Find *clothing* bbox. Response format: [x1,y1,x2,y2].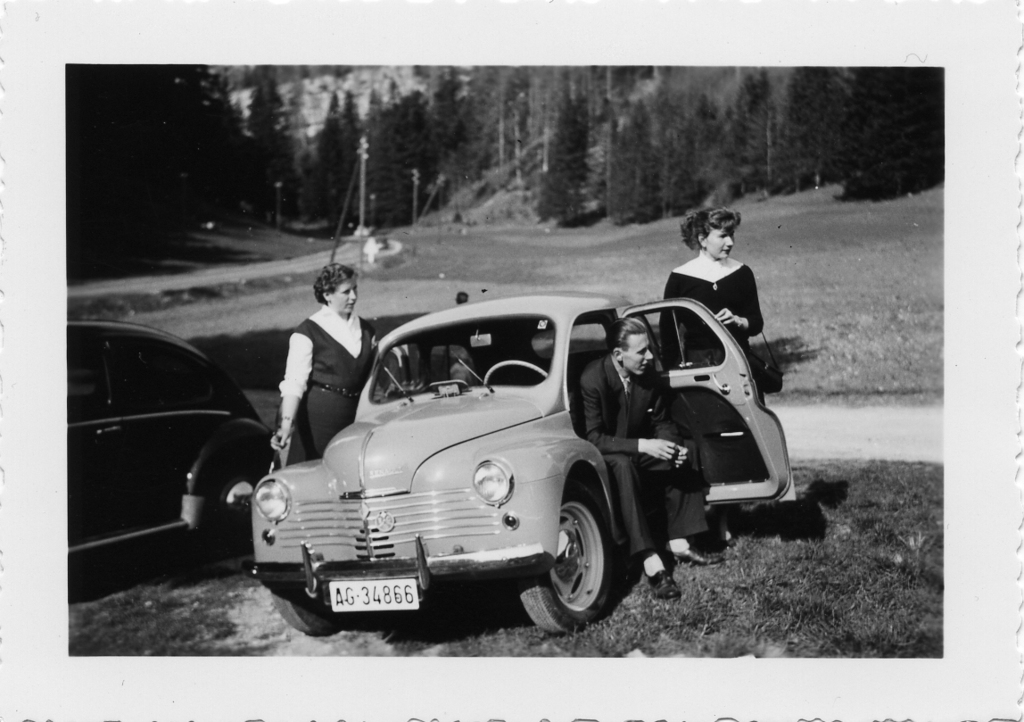
[281,310,383,462].
